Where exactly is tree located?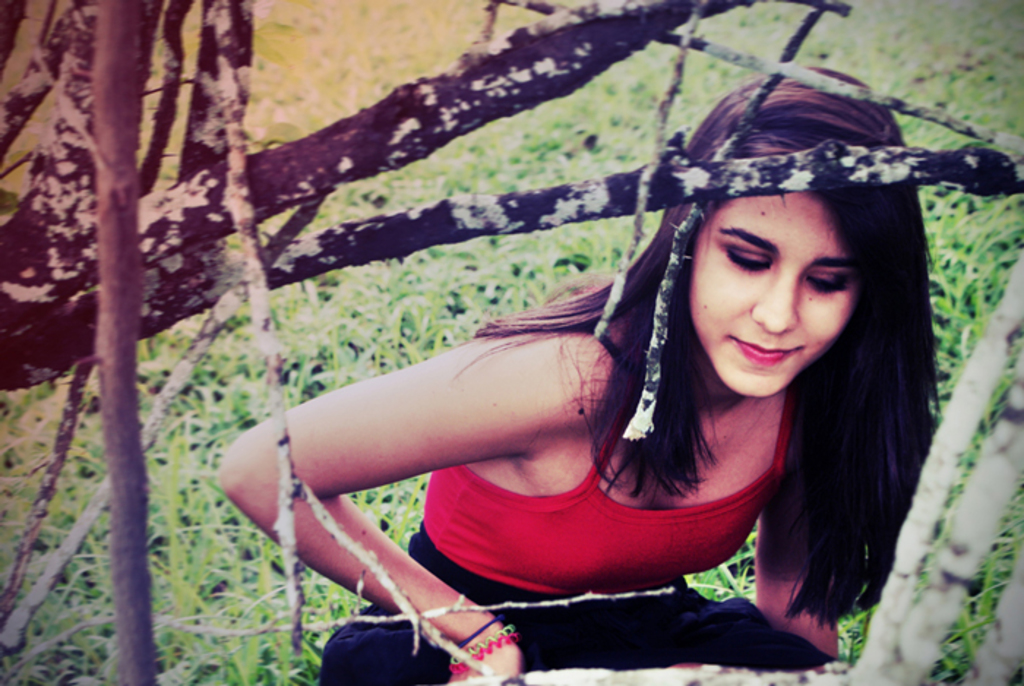
Its bounding box is bbox=[10, 13, 260, 623].
